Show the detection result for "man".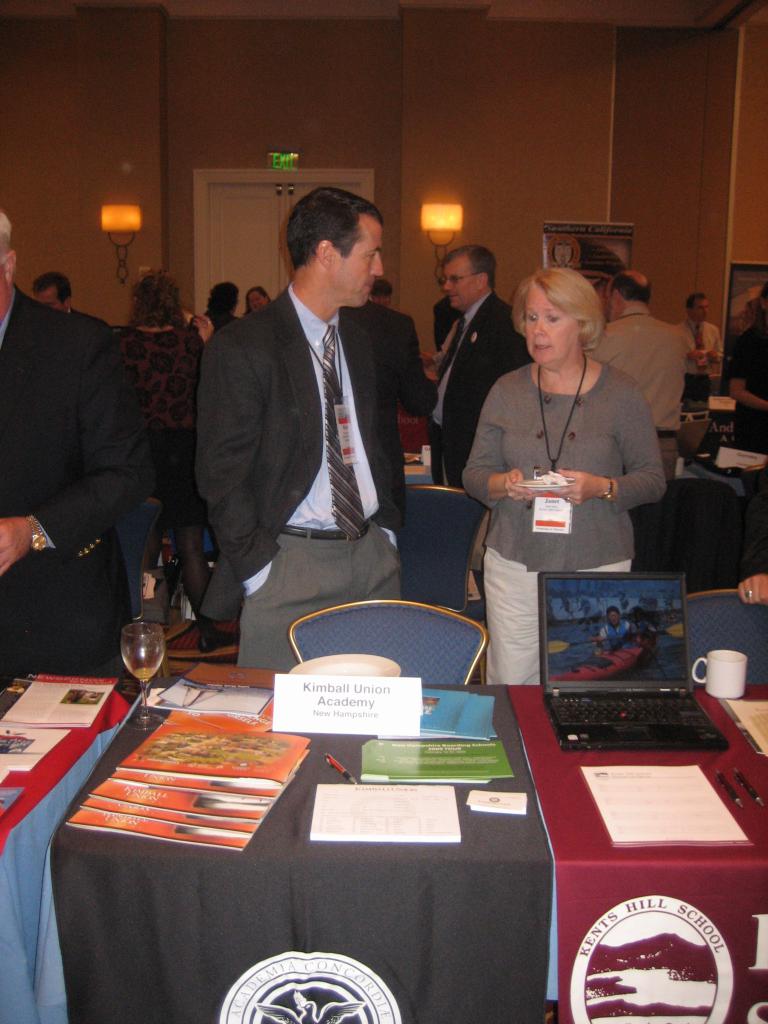
582:269:695:486.
